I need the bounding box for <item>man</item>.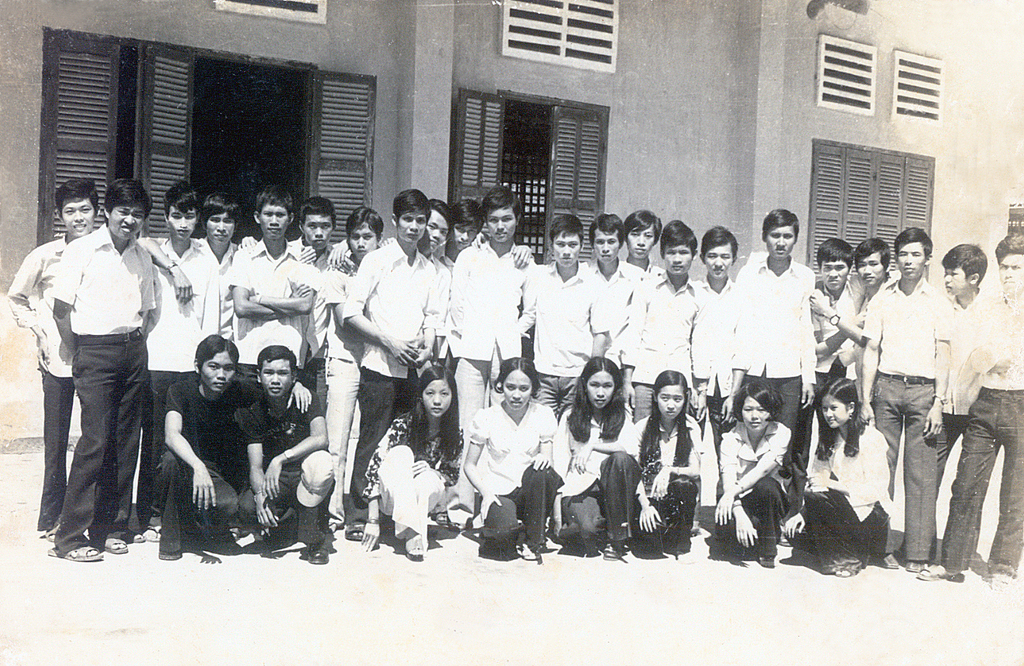
Here it is: bbox(852, 238, 892, 408).
